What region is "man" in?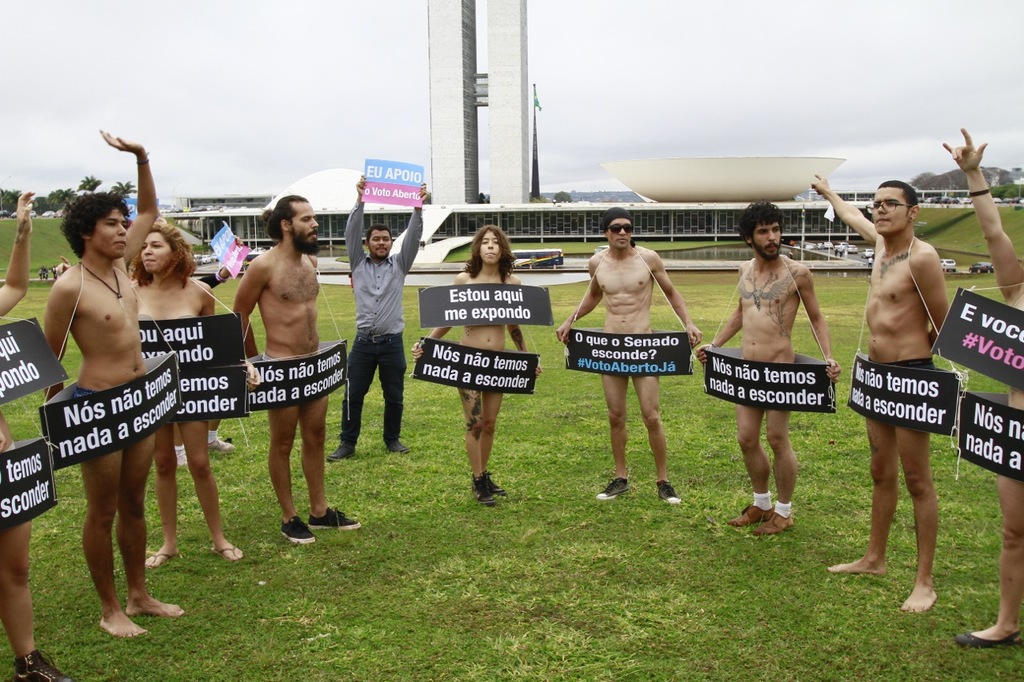
locate(214, 191, 343, 551).
